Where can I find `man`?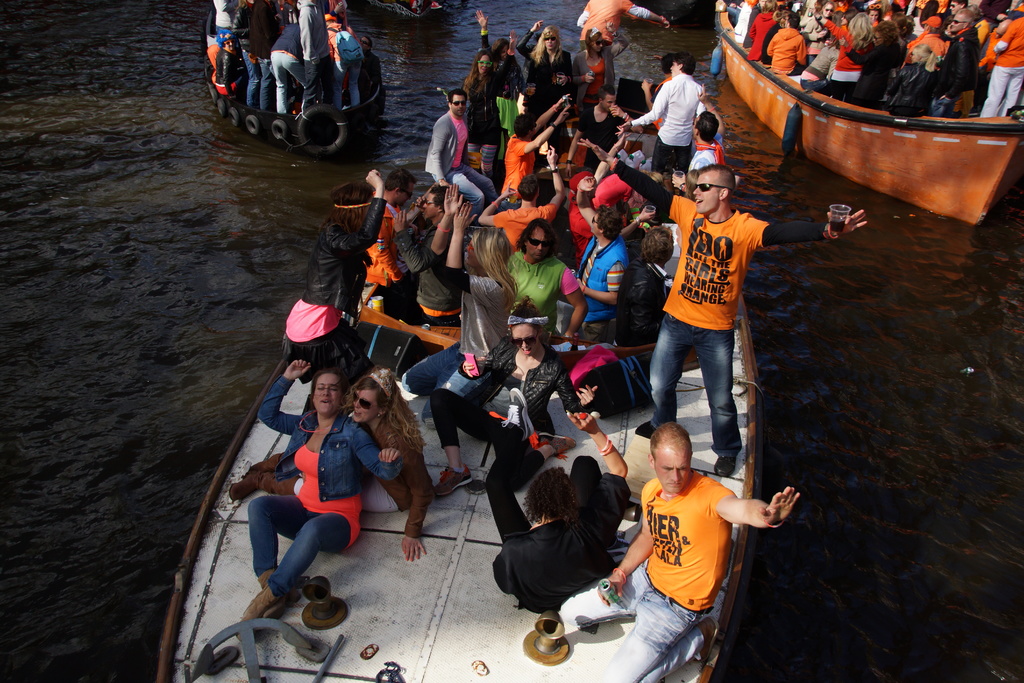
You can find it at [477,143,564,262].
